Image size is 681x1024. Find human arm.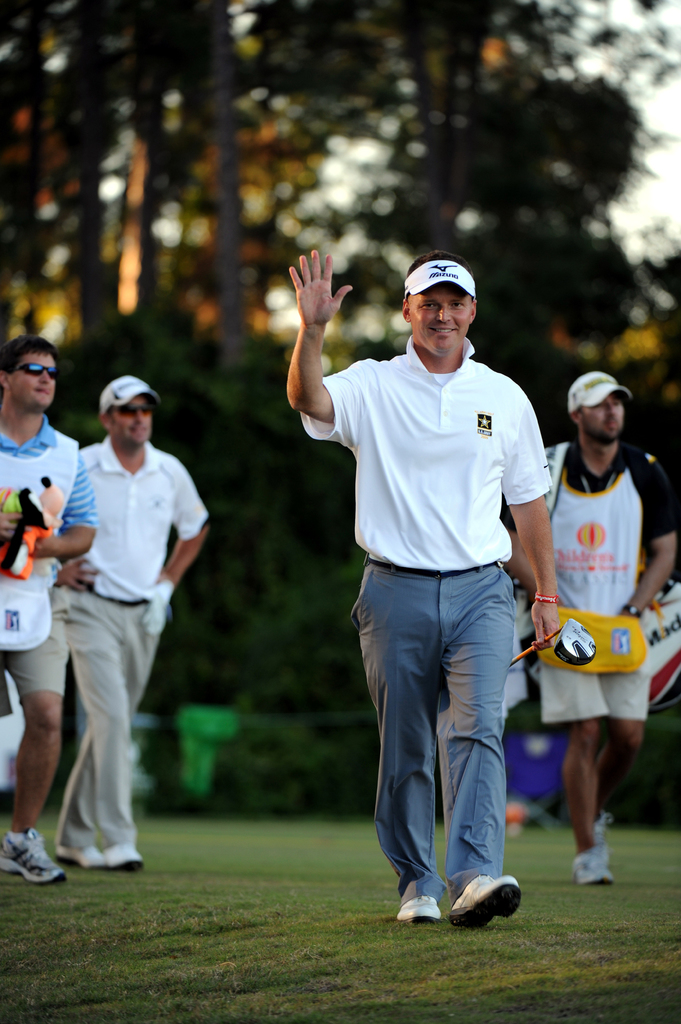
crop(27, 452, 100, 567).
